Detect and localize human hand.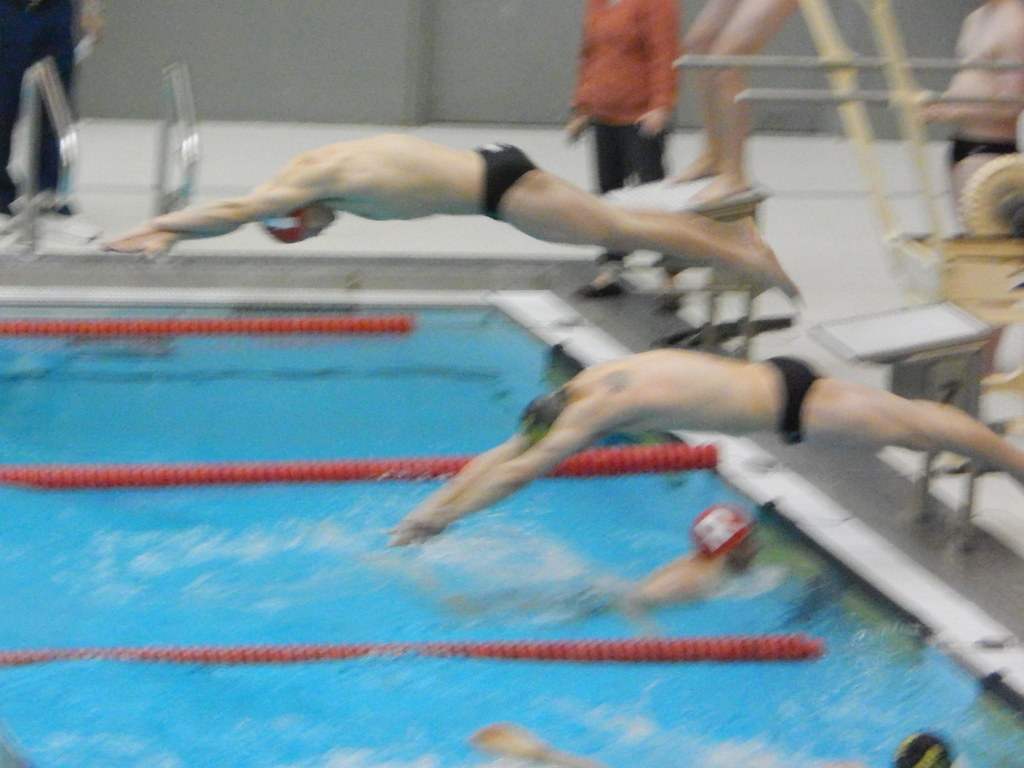
Localized at pyautogui.locateOnScreen(111, 216, 166, 239).
